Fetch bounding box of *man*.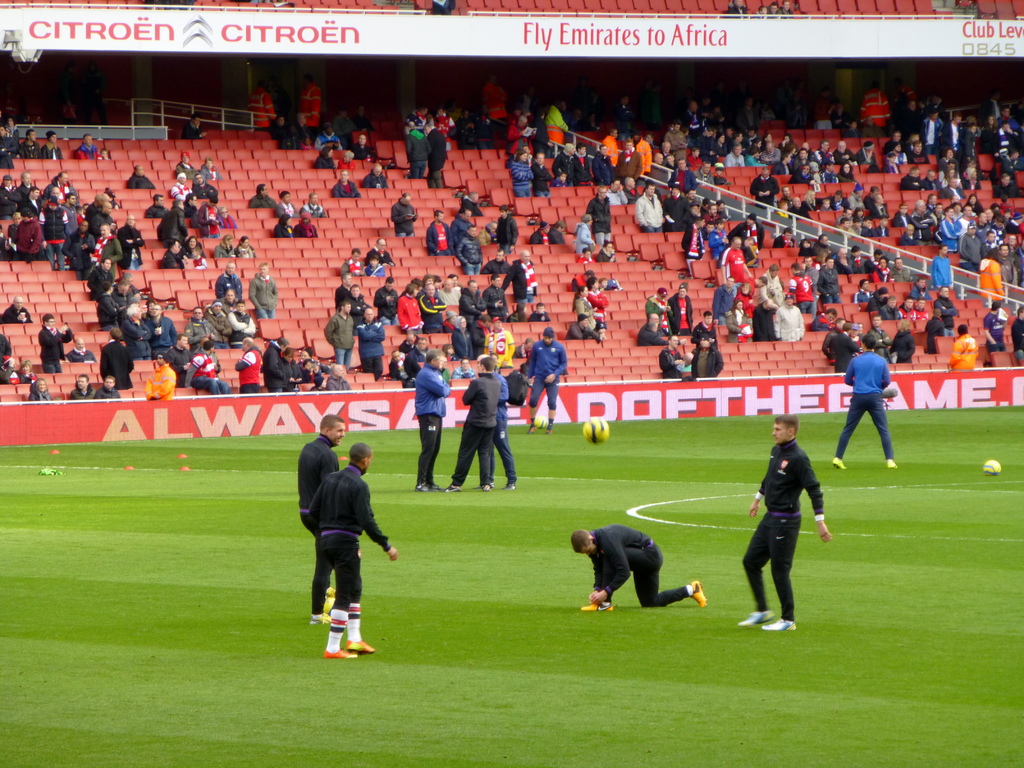
Bbox: bbox=(827, 333, 902, 470).
